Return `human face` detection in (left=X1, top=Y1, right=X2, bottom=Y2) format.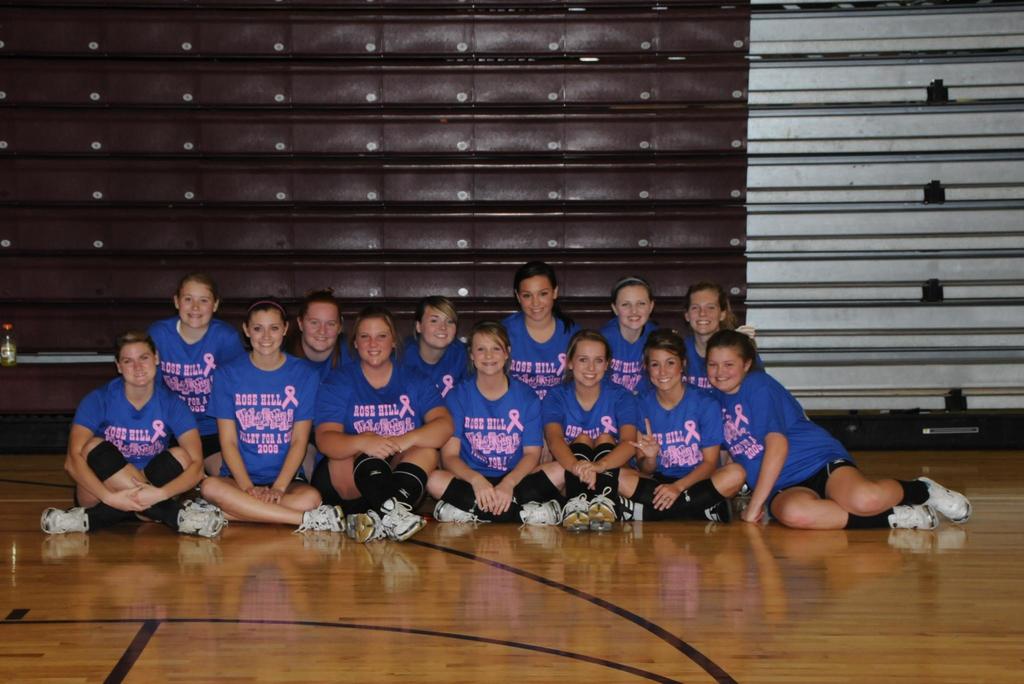
(left=303, top=300, right=335, bottom=348).
